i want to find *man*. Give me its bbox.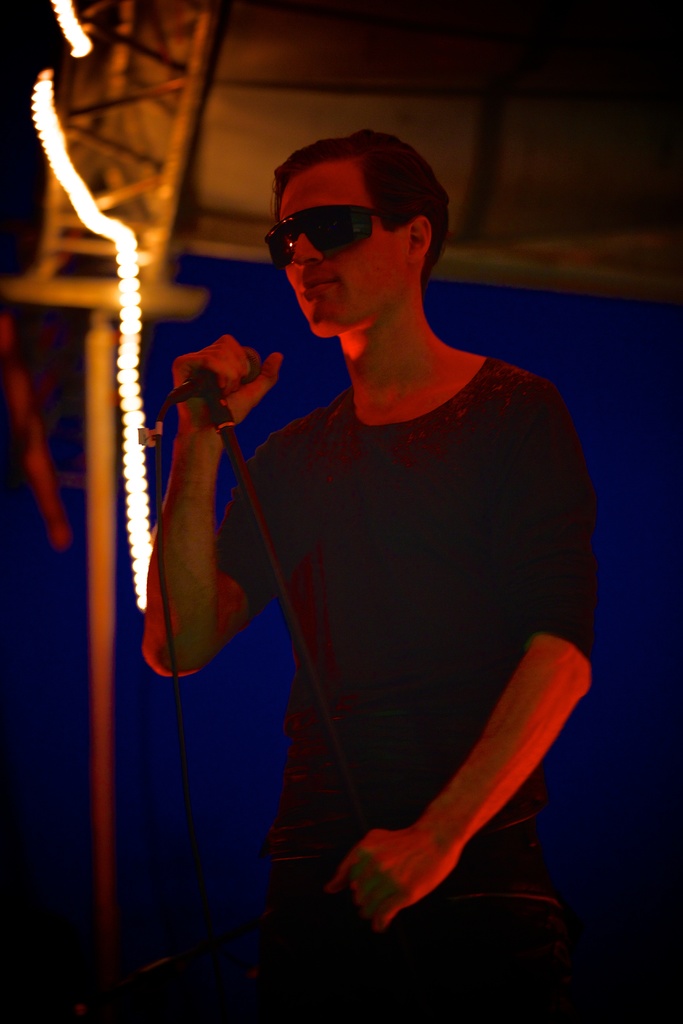
bbox(187, 114, 607, 949).
